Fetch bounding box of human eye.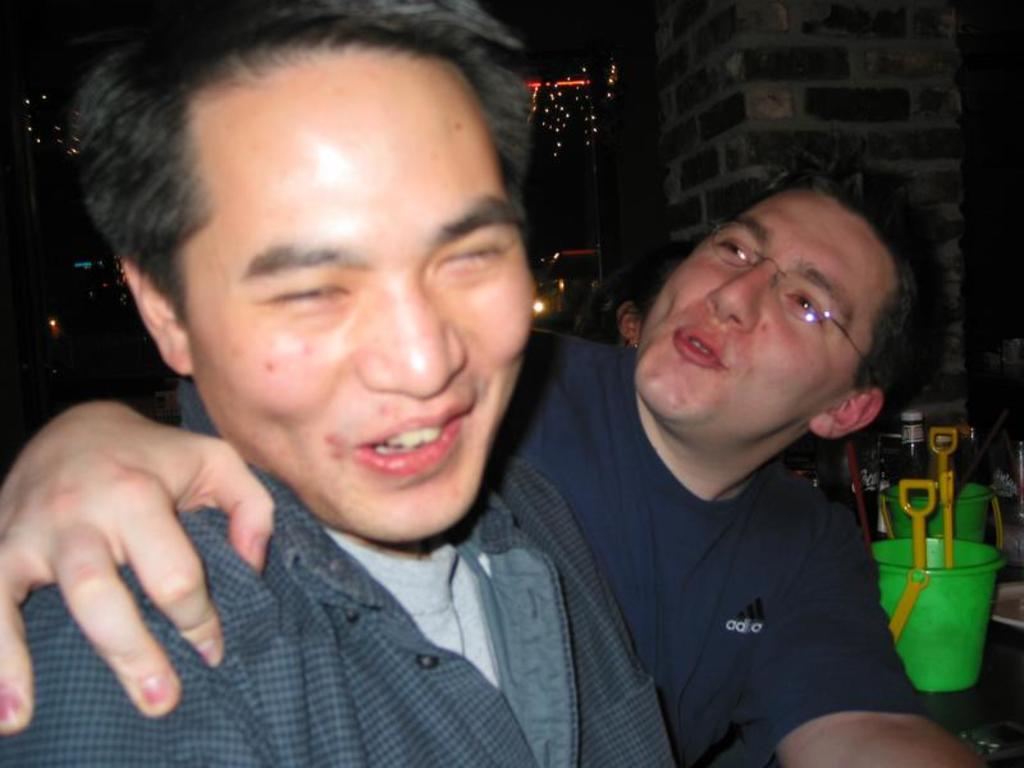
Bbox: (x1=426, y1=236, x2=516, y2=288).
